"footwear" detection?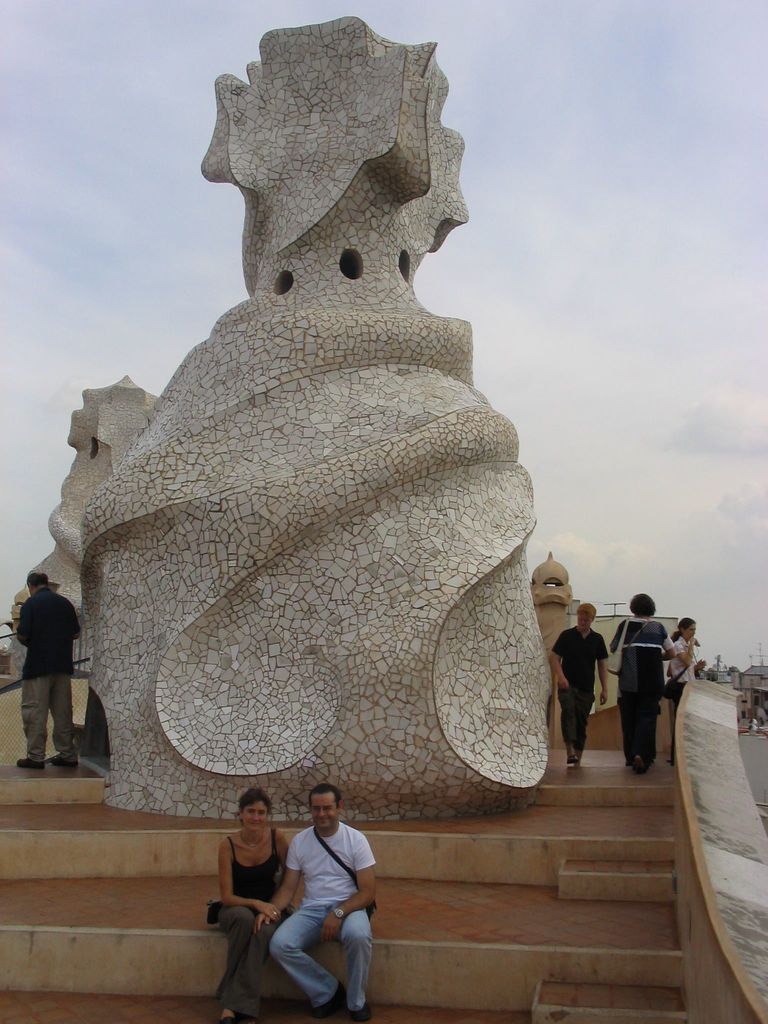
(x1=307, y1=979, x2=348, y2=1017)
